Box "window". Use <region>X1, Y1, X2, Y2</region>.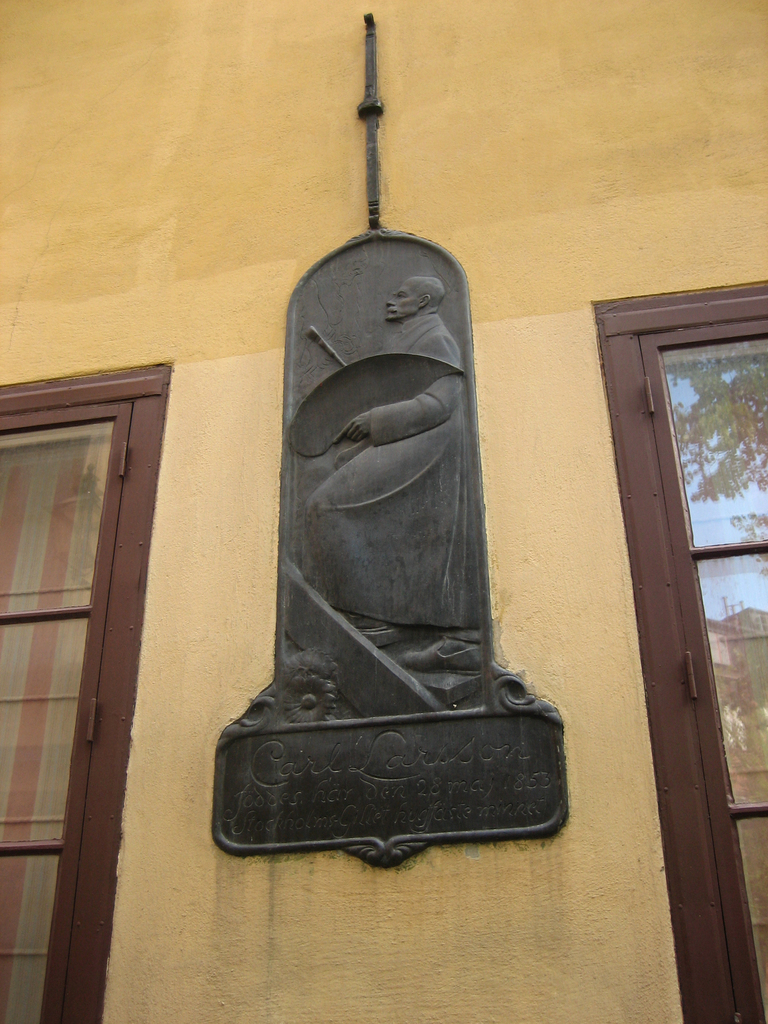
<region>589, 280, 767, 1023</region>.
